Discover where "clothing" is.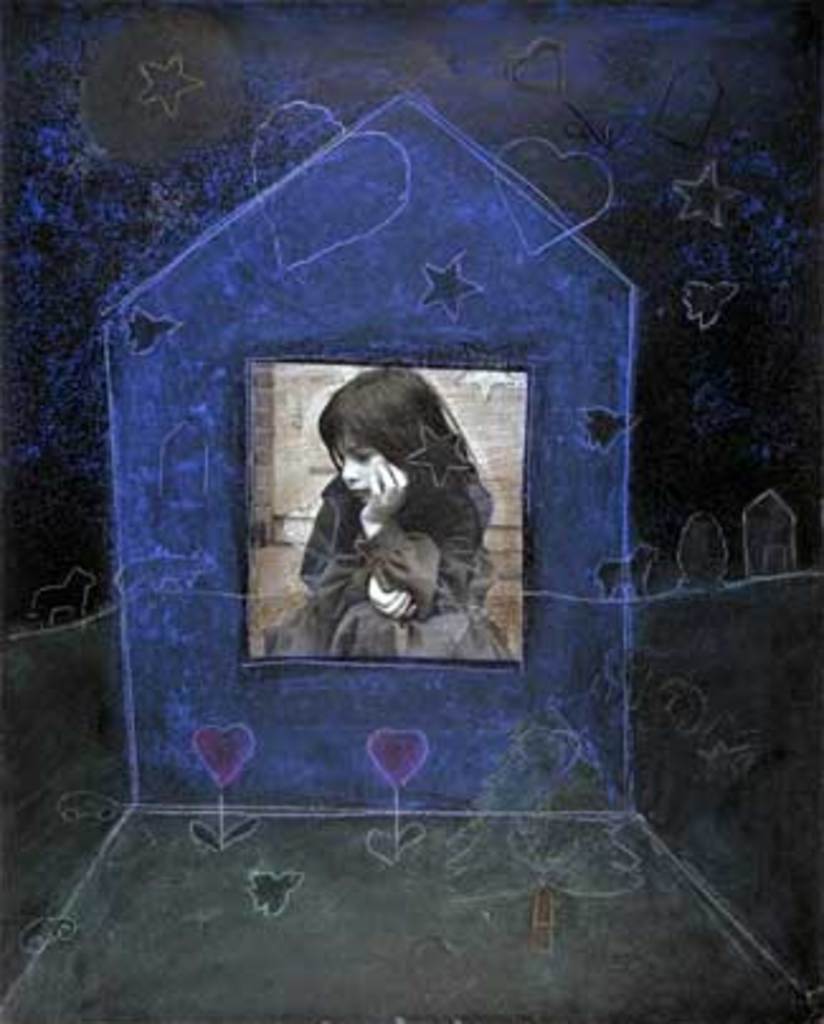
Discovered at detection(261, 484, 520, 667).
